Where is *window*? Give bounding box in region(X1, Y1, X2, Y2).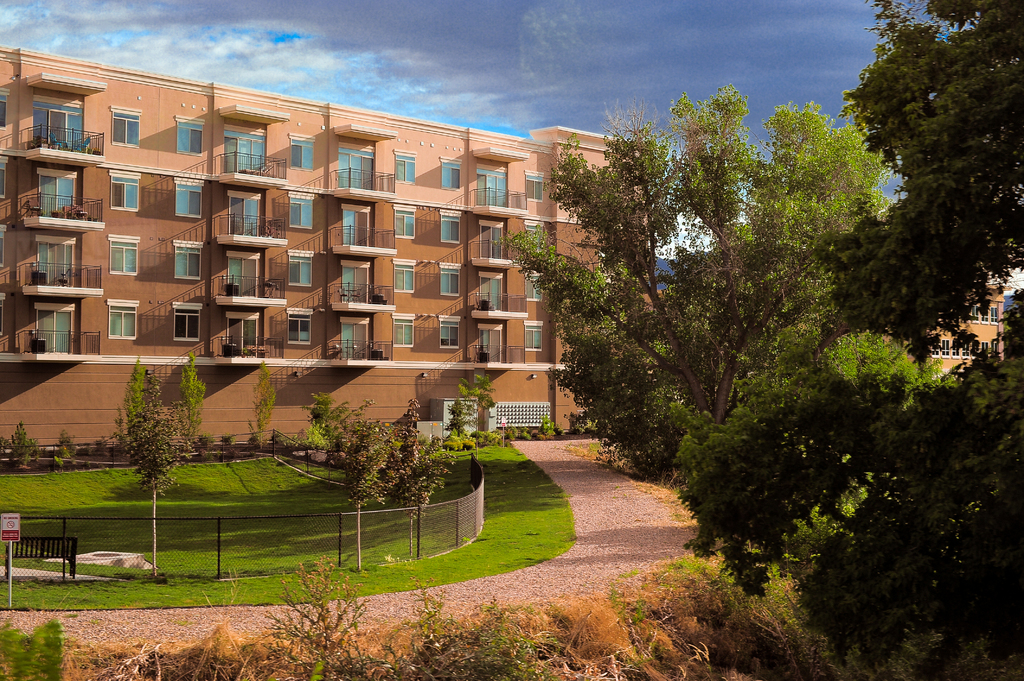
region(104, 236, 136, 273).
